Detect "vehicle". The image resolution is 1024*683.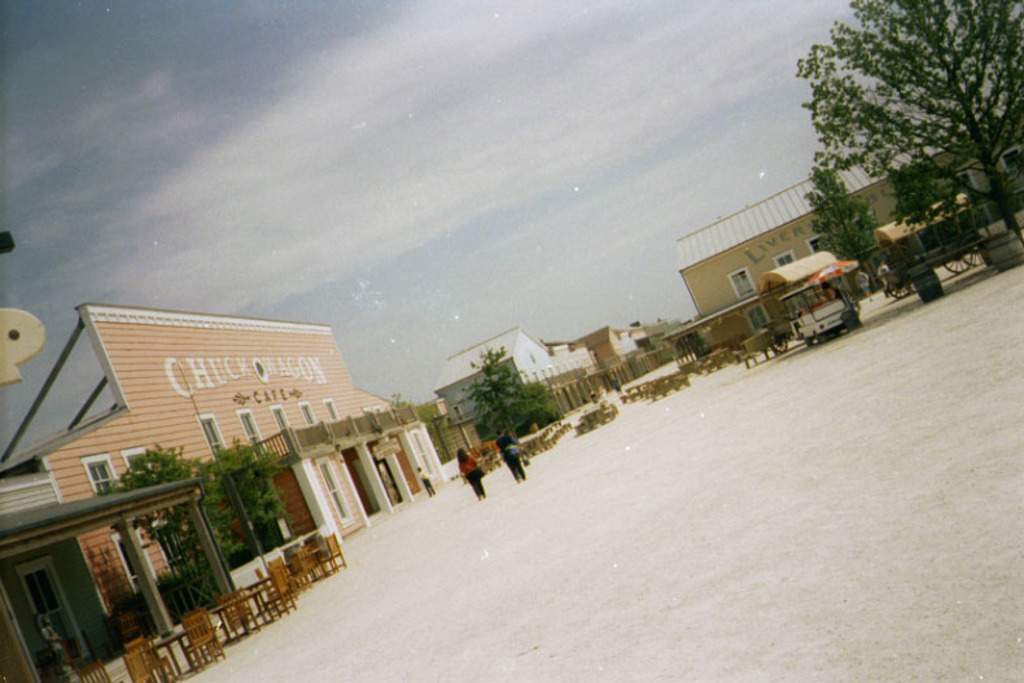
(x1=876, y1=198, x2=979, y2=301).
